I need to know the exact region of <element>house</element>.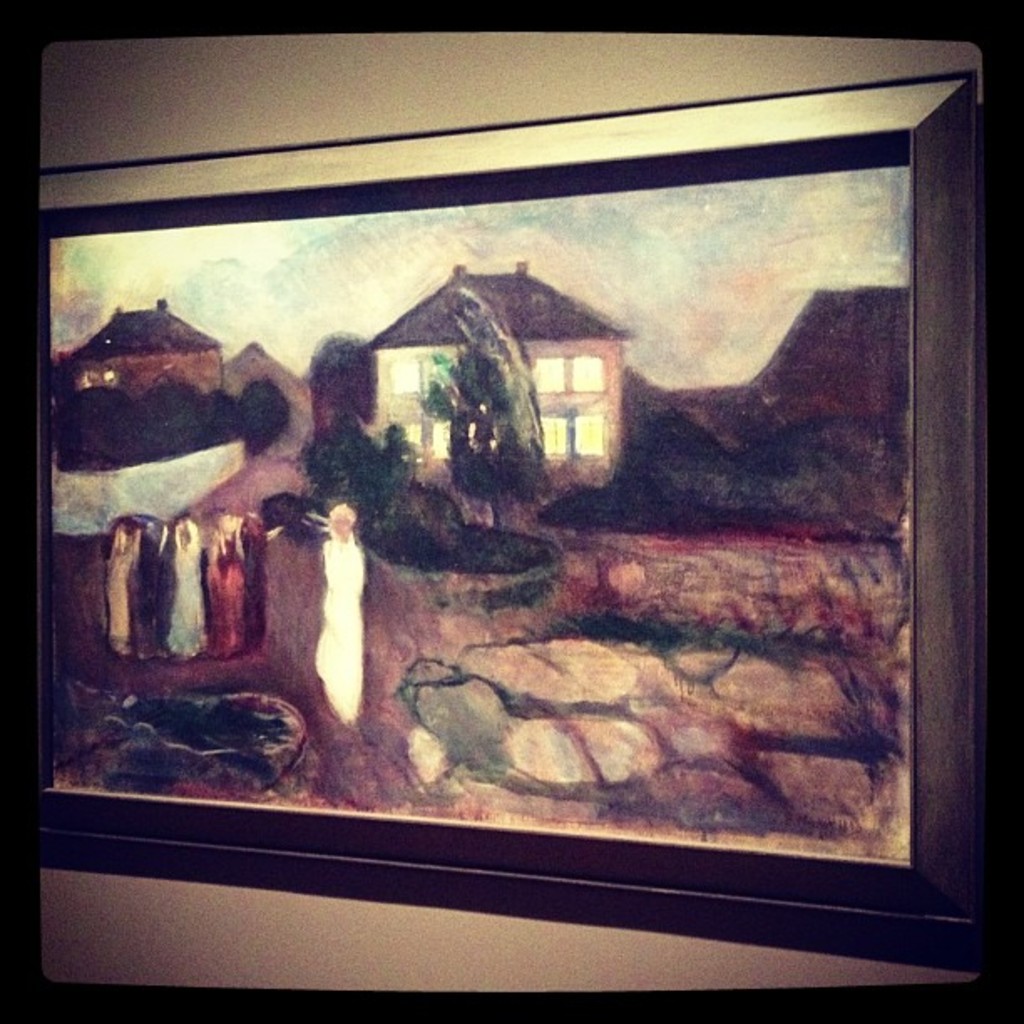
Region: 57,294,223,400.
